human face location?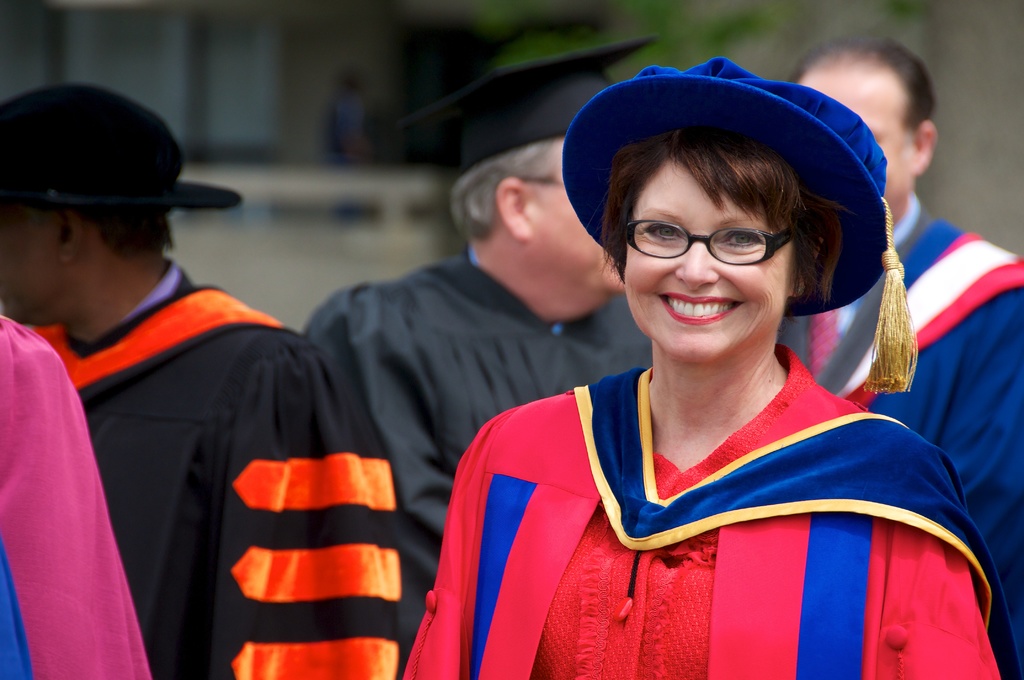
[left=528, top=140, right=627, bottom=292]
